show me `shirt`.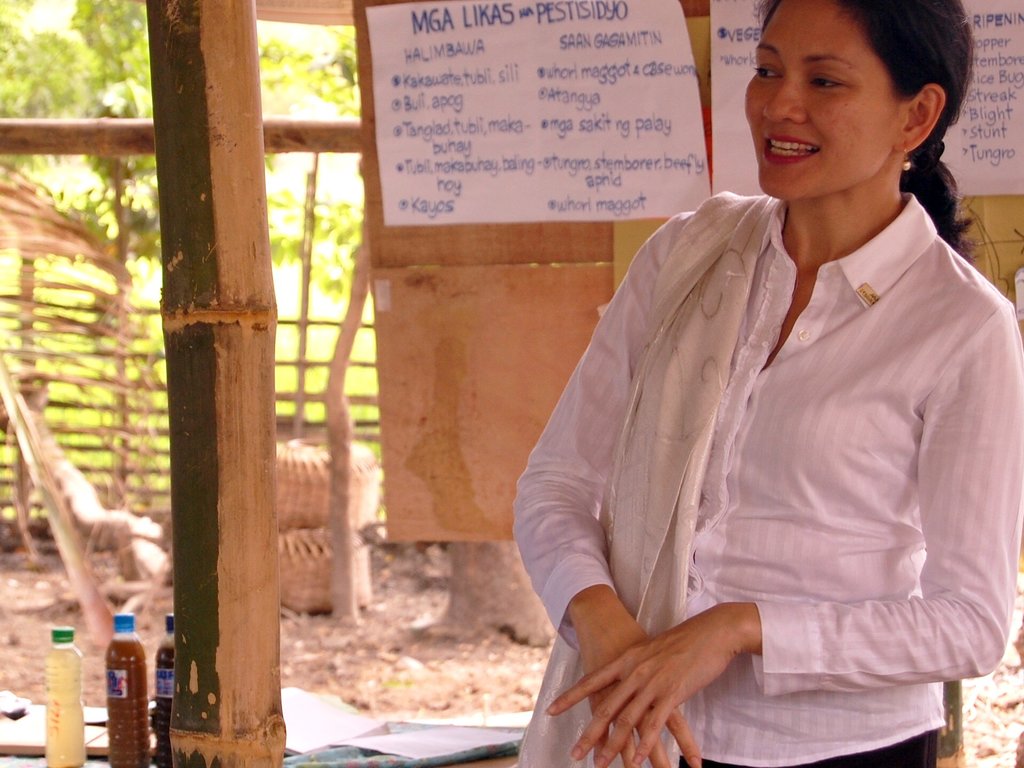
`shirt` is here: bbox=(504, 191, 1018, 764).
